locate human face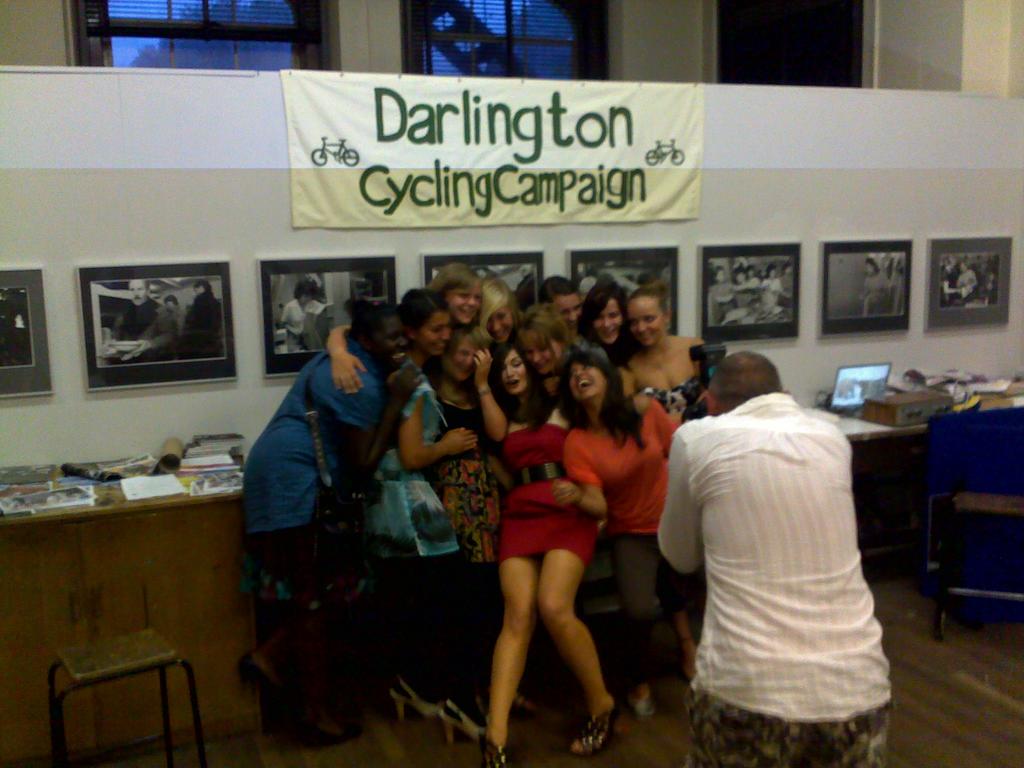
593,298,623,345
